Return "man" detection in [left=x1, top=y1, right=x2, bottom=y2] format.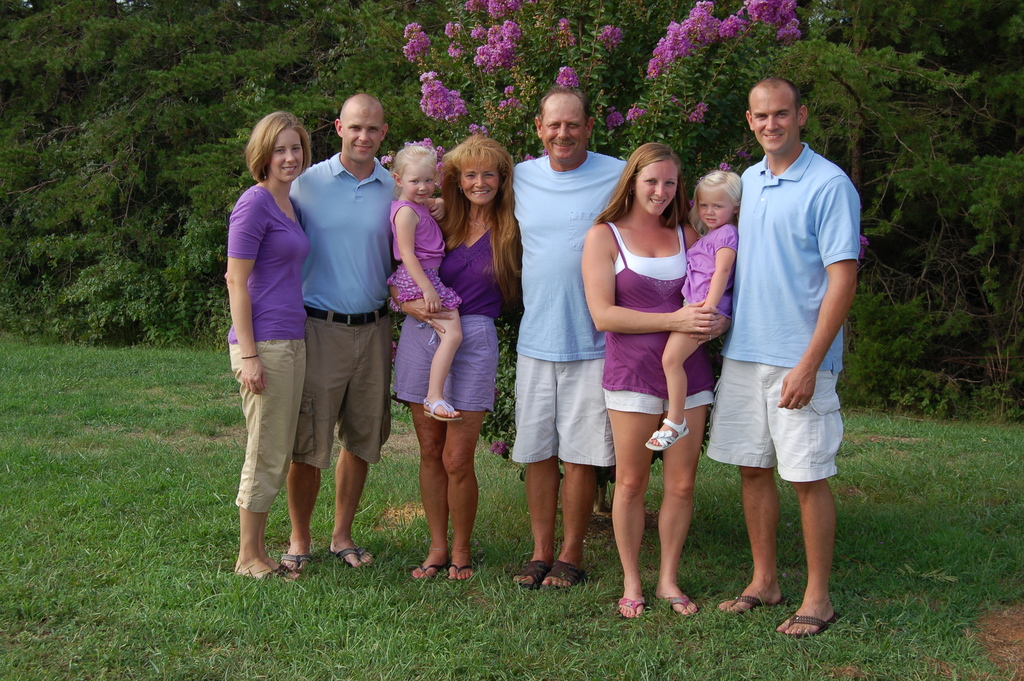
[left=708, top=60, right=863, bottom=632].
